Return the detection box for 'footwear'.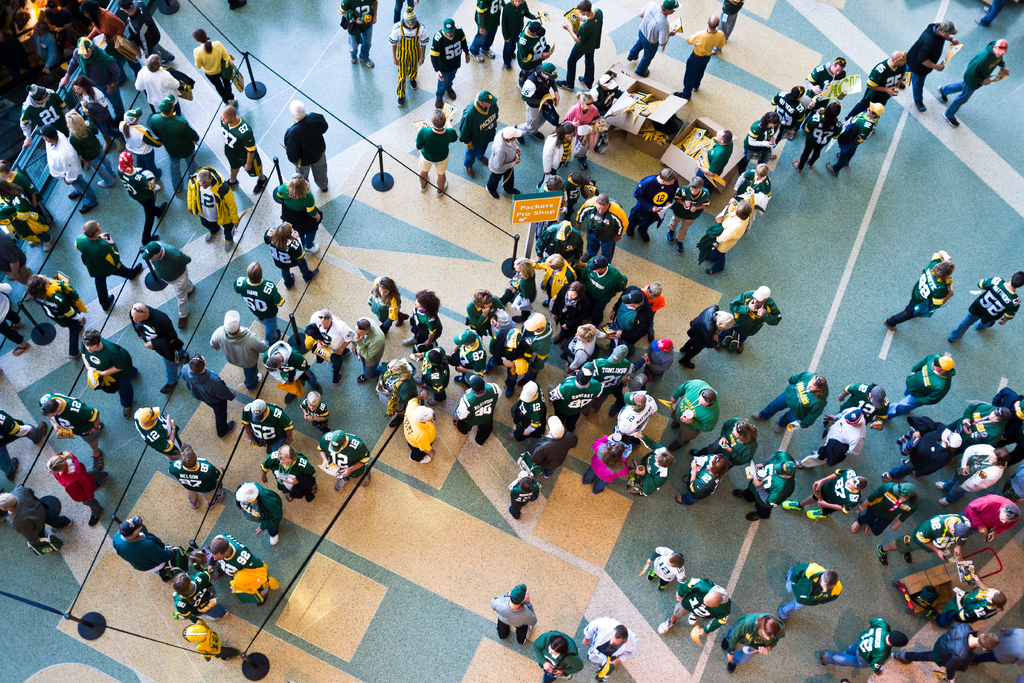
176/318/187/329.
